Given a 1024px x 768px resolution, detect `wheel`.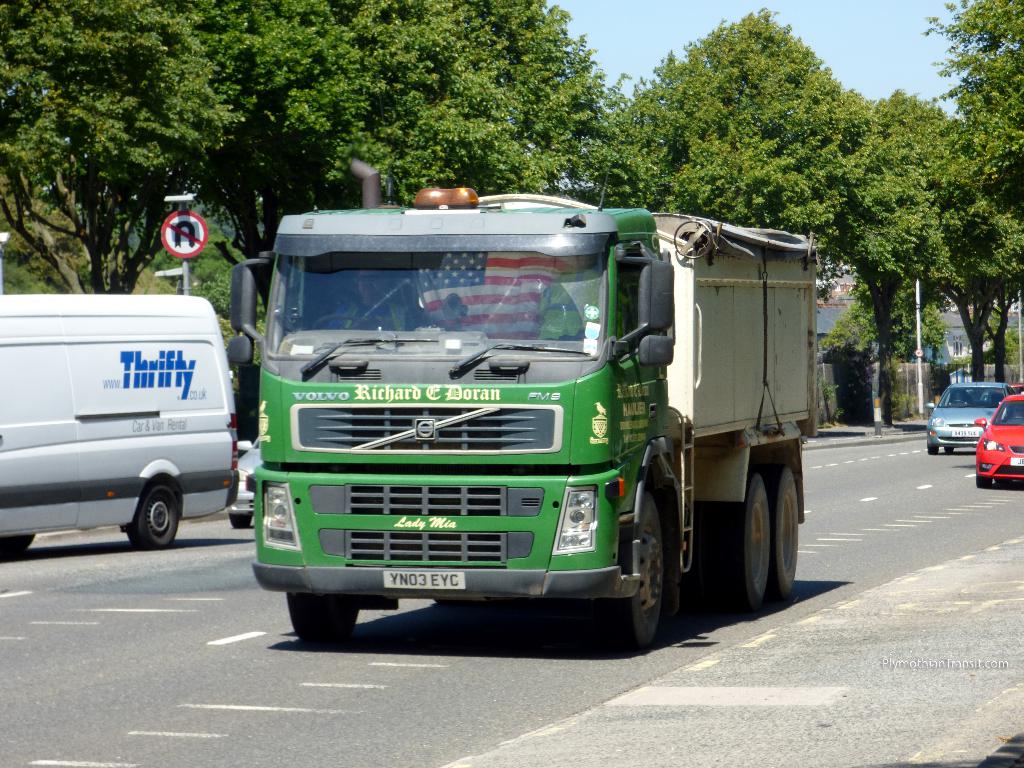
624:464:680:657.
